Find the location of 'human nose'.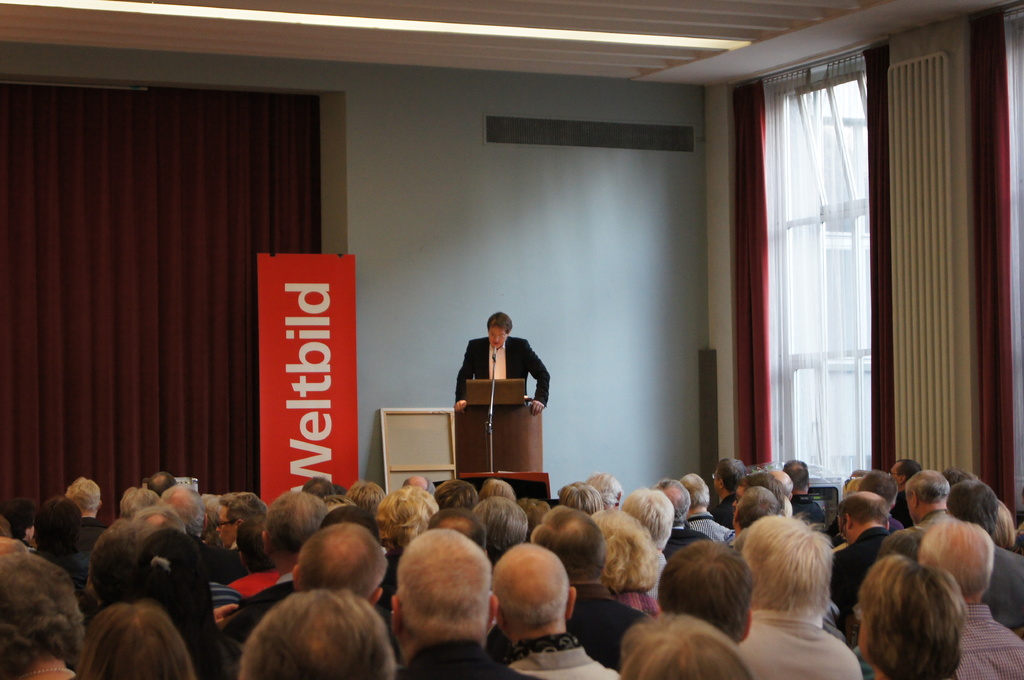
Location: x1=214, y1=523, x2=221, y2=534.
